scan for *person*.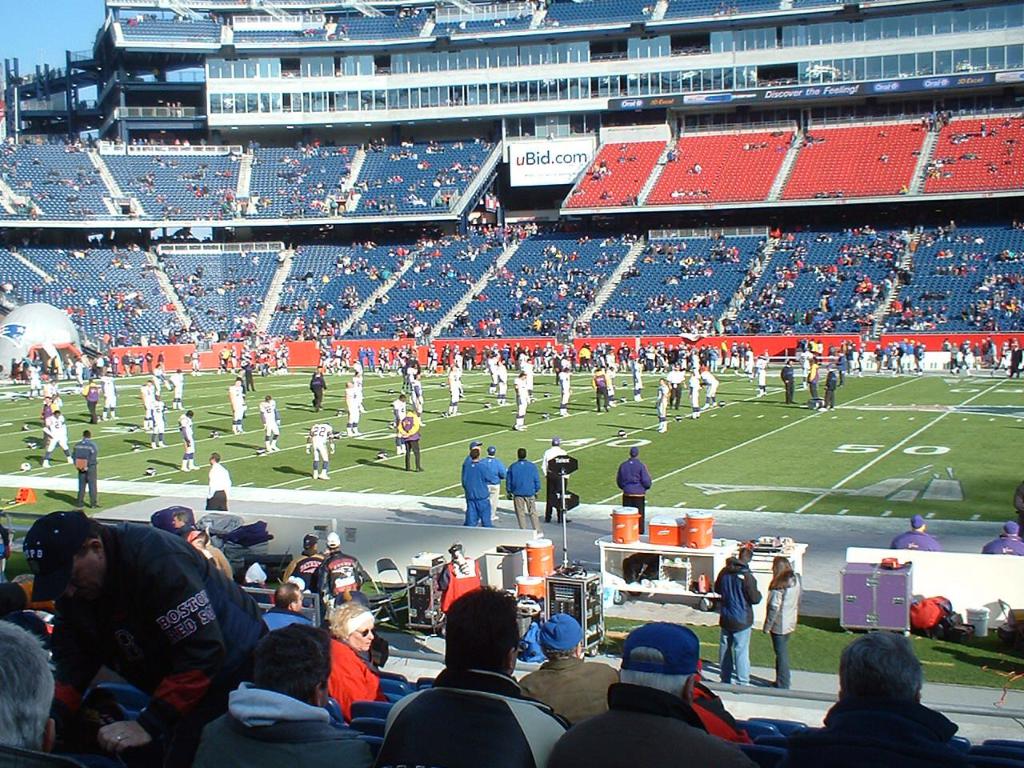
Scan result: bbox(200, 626, 378, 767).
